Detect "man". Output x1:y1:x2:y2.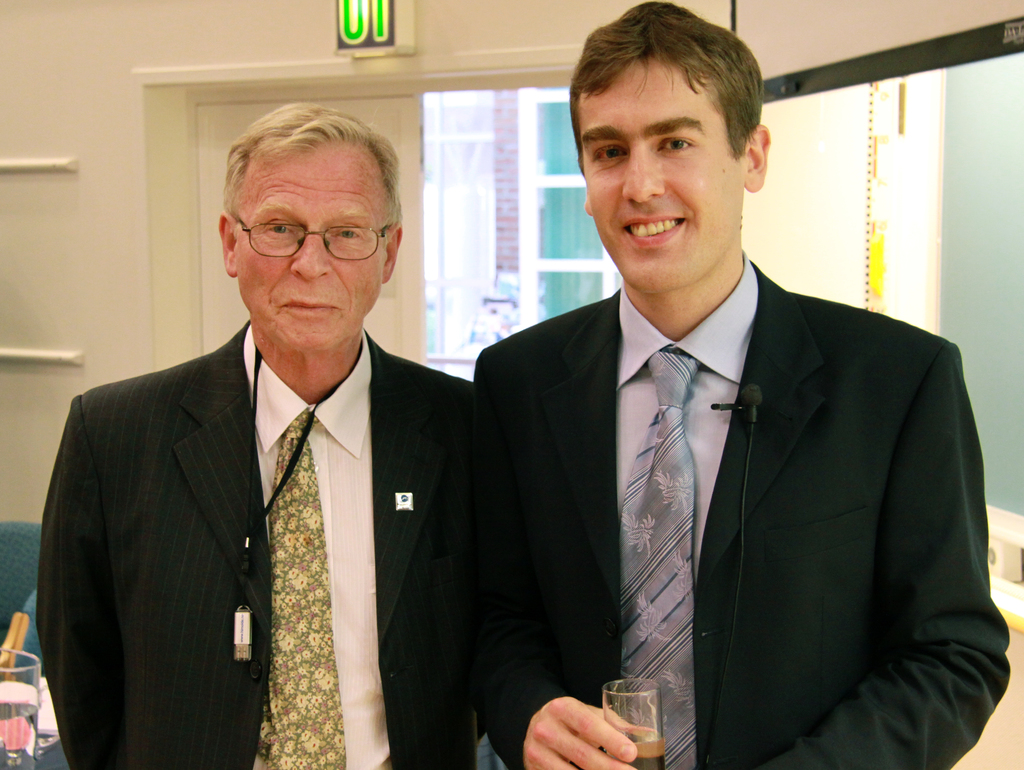
470:0:1013:768.
